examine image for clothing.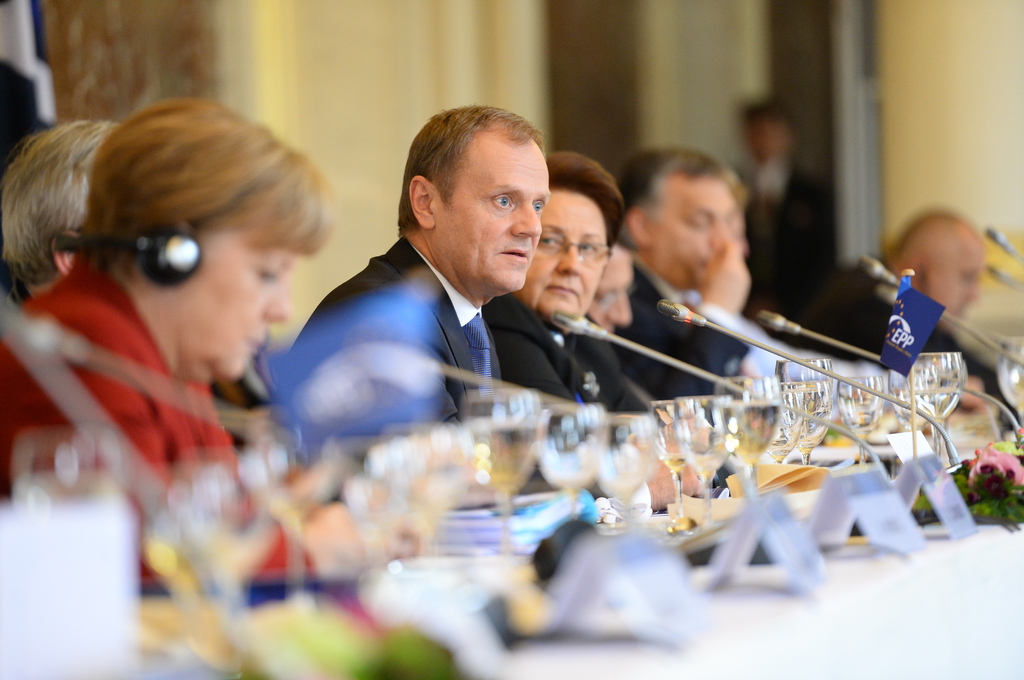
Examination result: rect(608, 261, 764, 404).
